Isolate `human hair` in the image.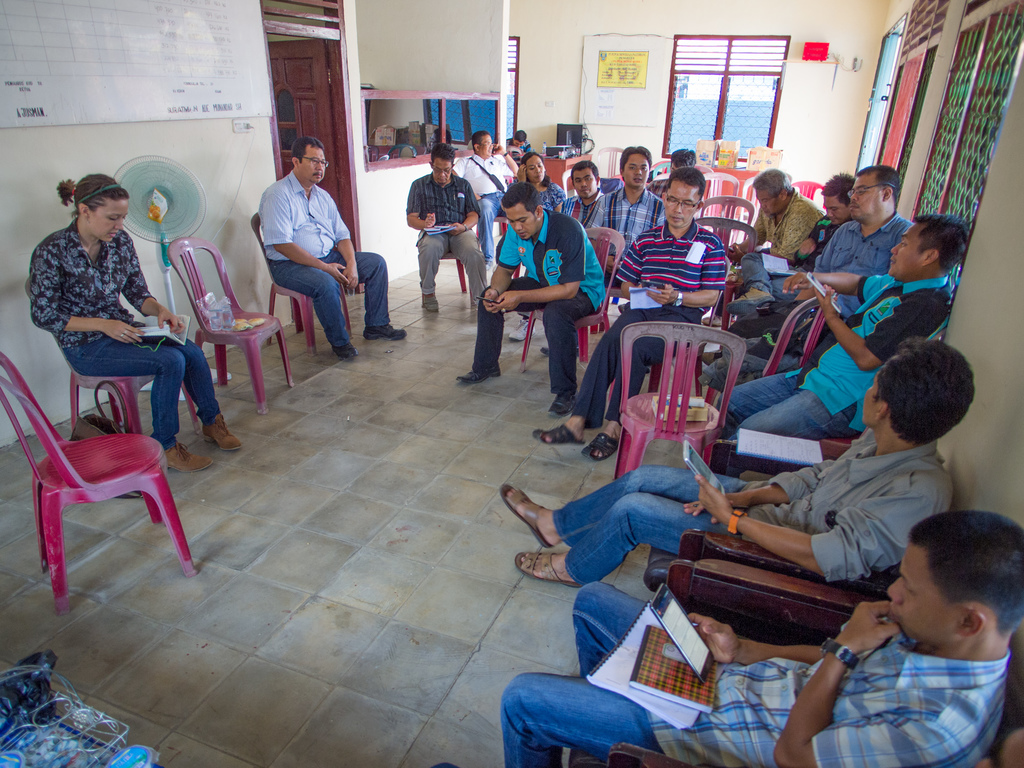
Isolated region: select_region(911, 216, 969, 283).
